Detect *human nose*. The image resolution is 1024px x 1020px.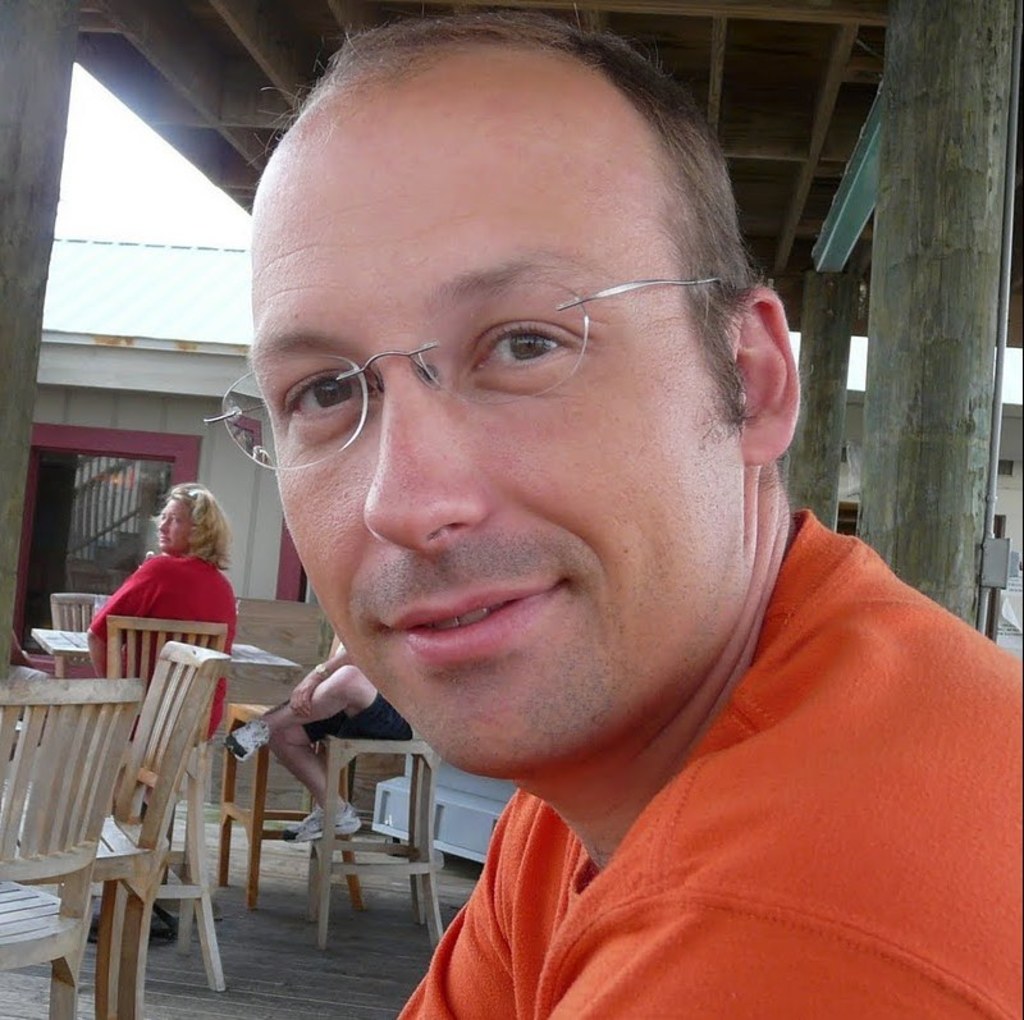
(360,363,480,557).
